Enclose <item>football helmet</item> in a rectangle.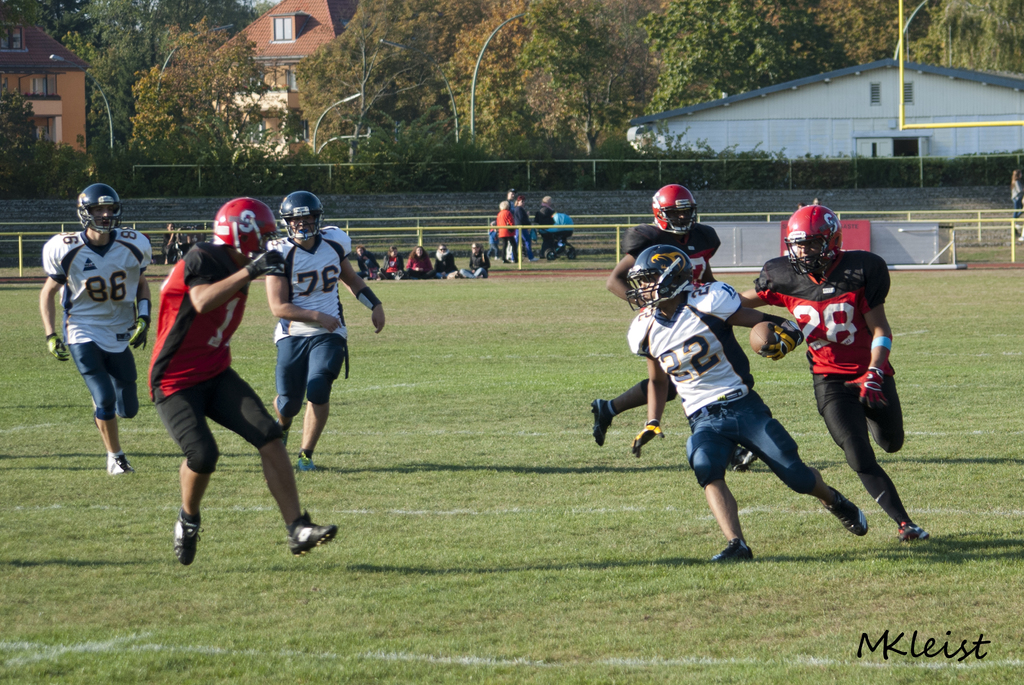
locate(776, 202, 843, 273).
